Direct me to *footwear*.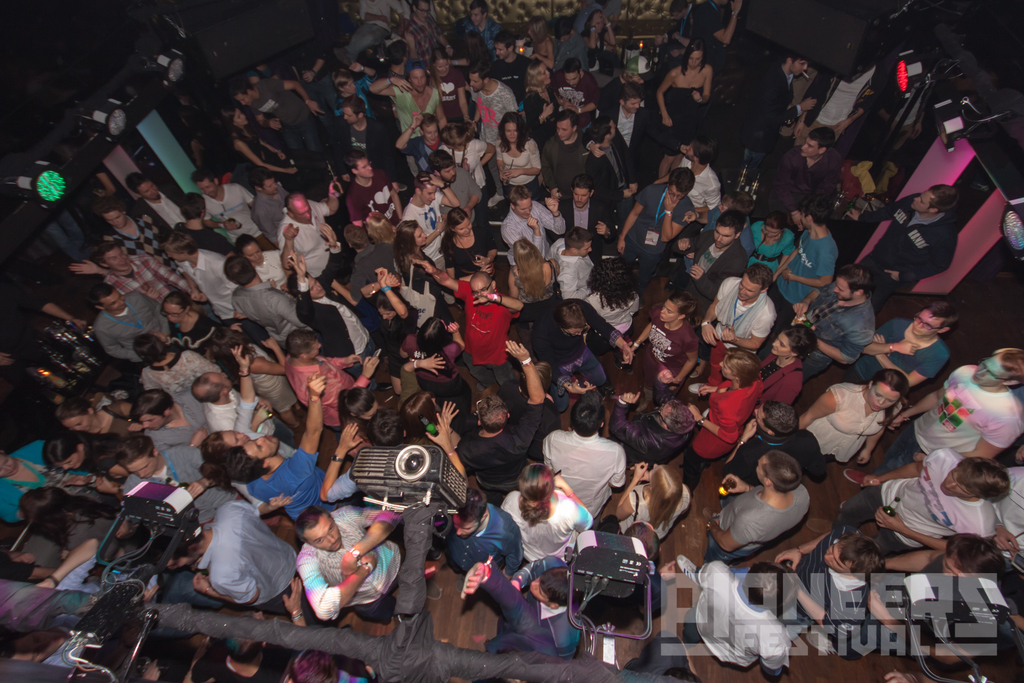
Direction: region(295, 408, 307, 417).
